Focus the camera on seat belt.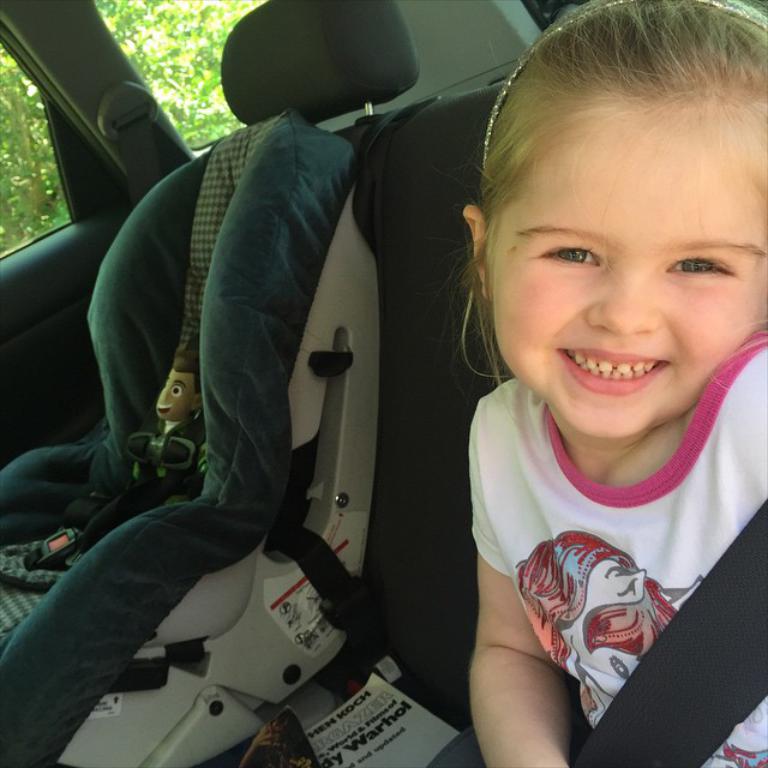
Focus region: select_region(572, 503, 767, 766).
